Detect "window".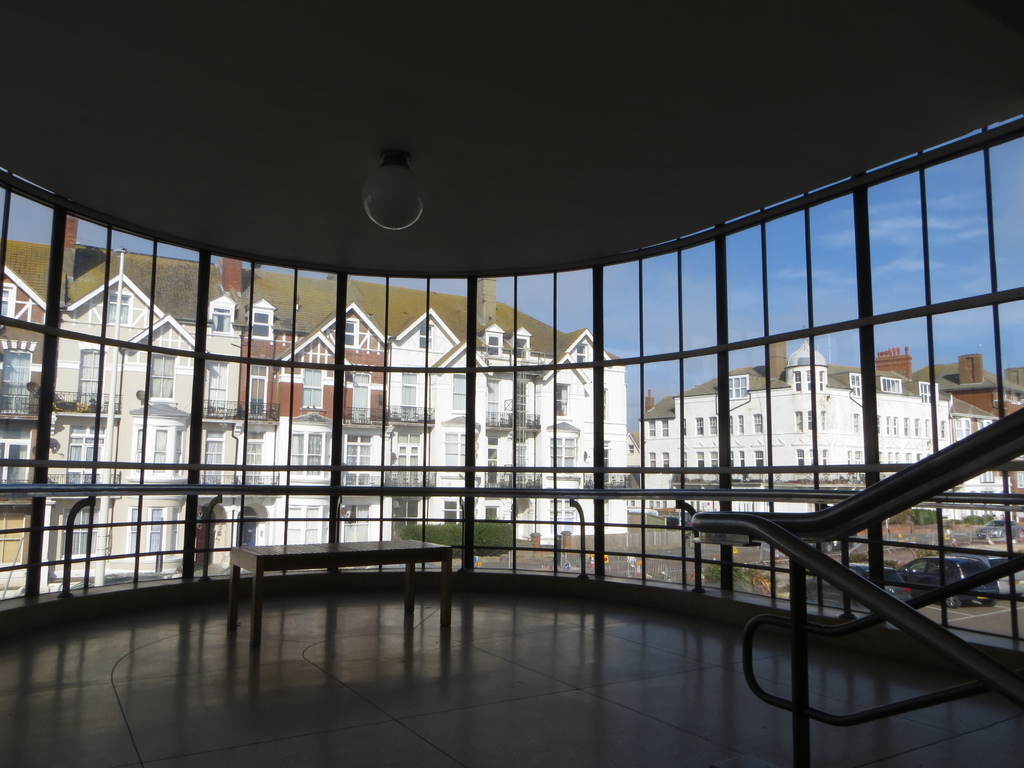
Detected at <region>646, 454, 655, 469</region>.
